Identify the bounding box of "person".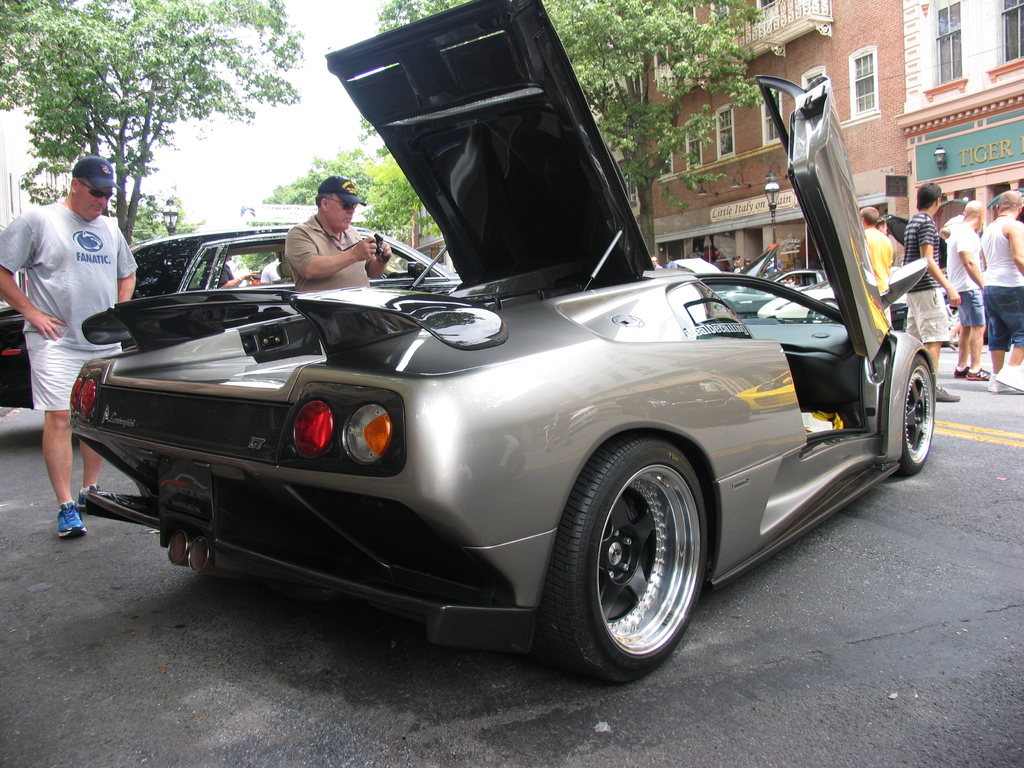
[x1=858, y1=202, x2=895, y2=297].
